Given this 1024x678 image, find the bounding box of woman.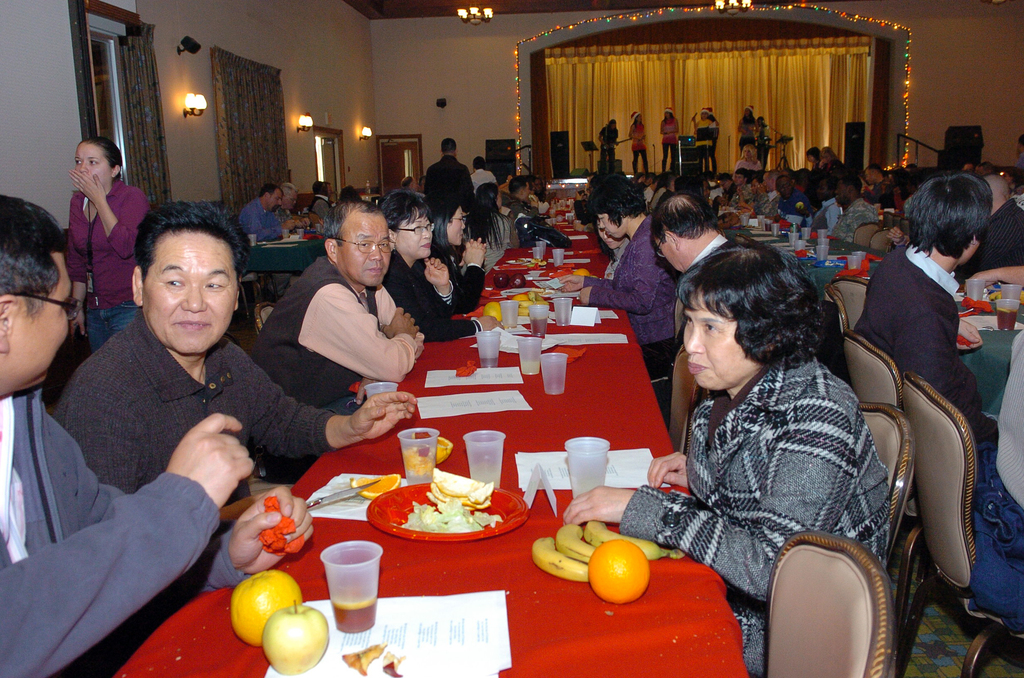
374 187 505 343.
